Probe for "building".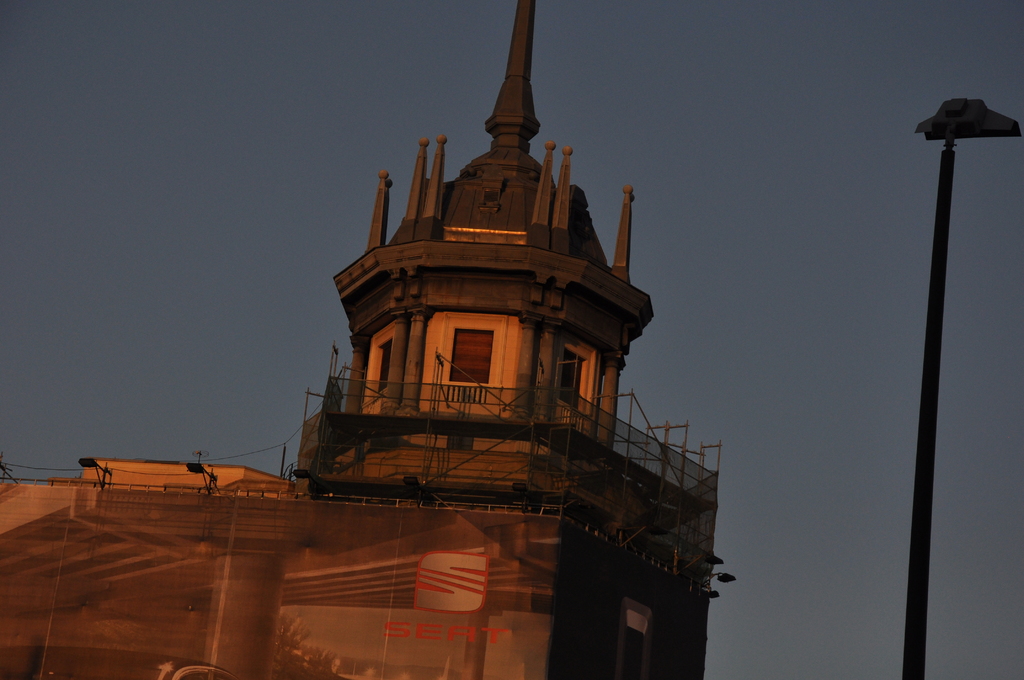
Probe result: [left=1, top=0, right=722, bottom=679].
